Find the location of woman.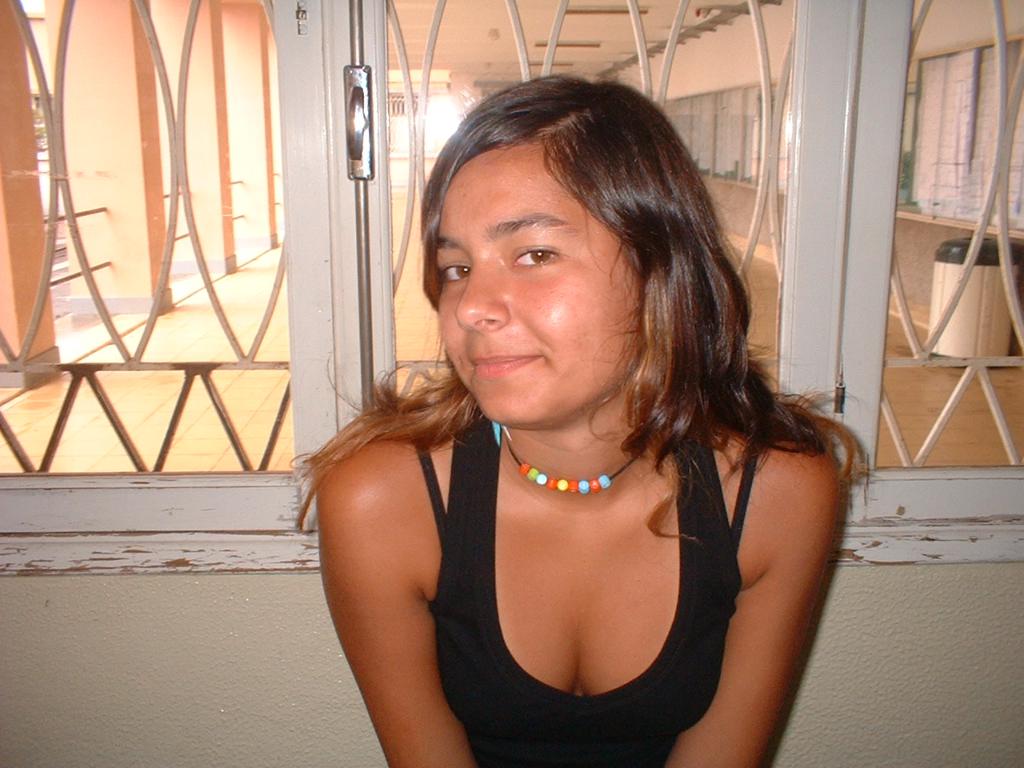
Location: (left=252, top=70, right=867, bottom=766).
